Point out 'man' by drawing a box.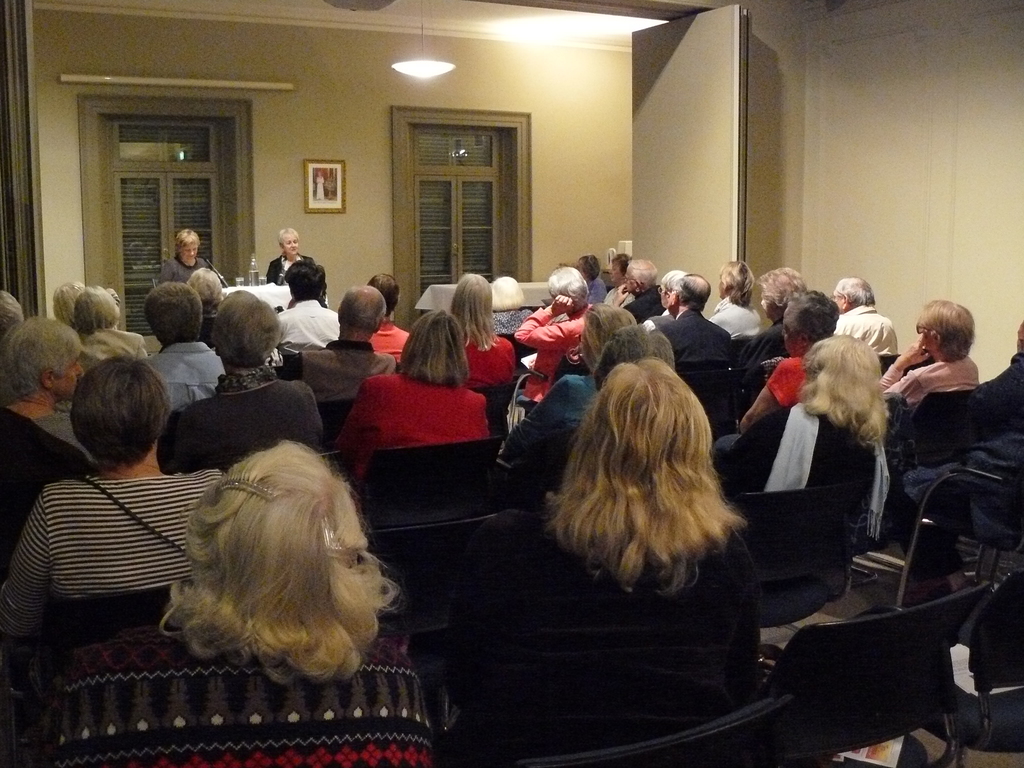
rect(144, 280, 228, 415).
